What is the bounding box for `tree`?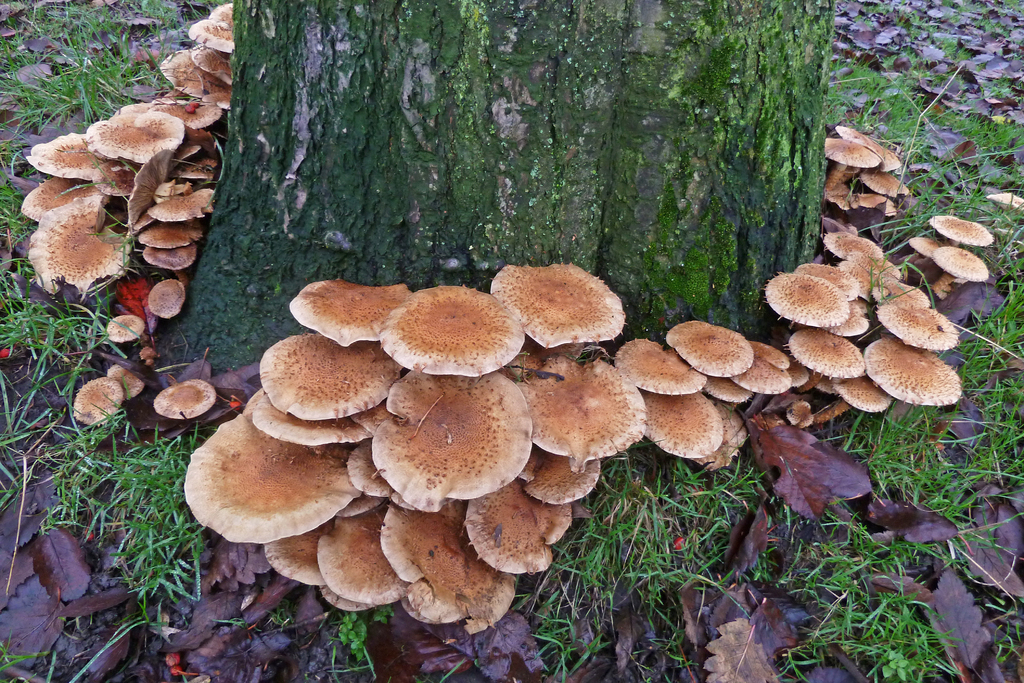
rect(145, 5, 799, 375).
